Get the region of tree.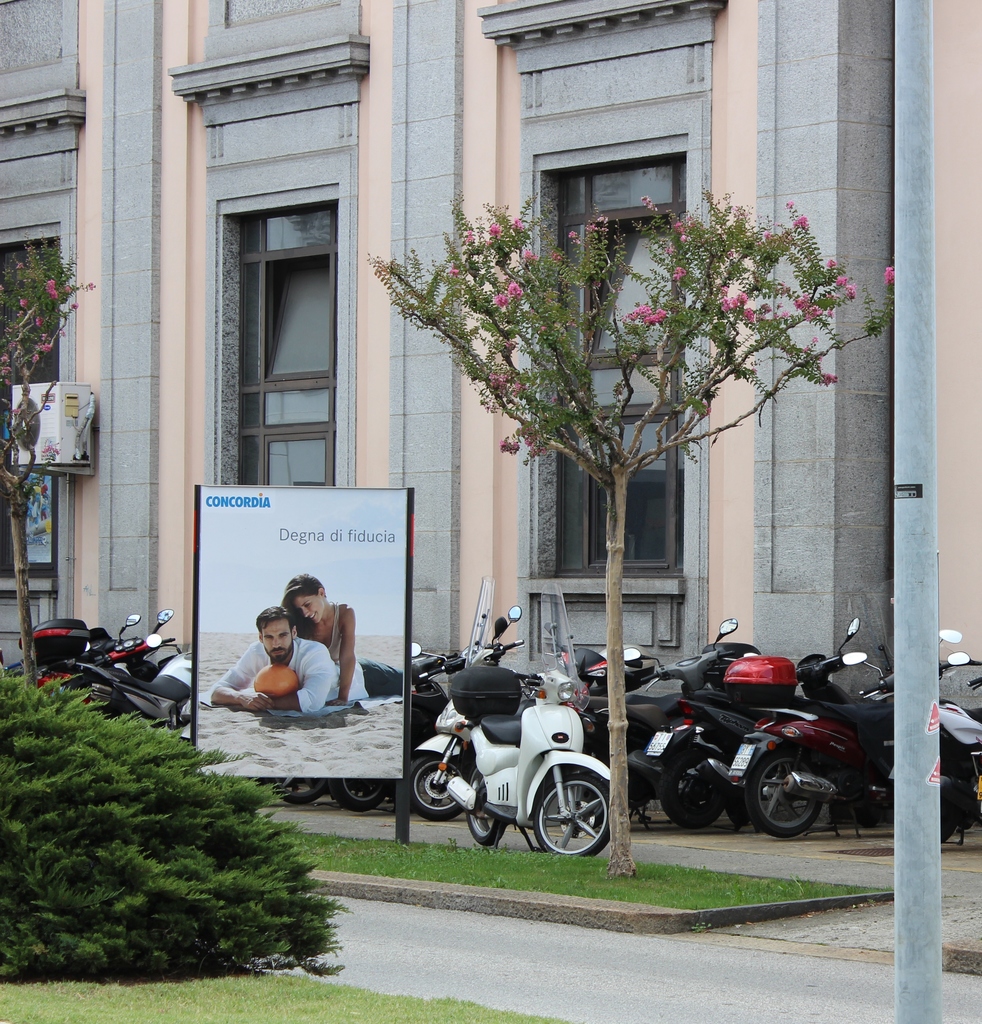
<bbox>370, 195, 891, 877</bbox>.
